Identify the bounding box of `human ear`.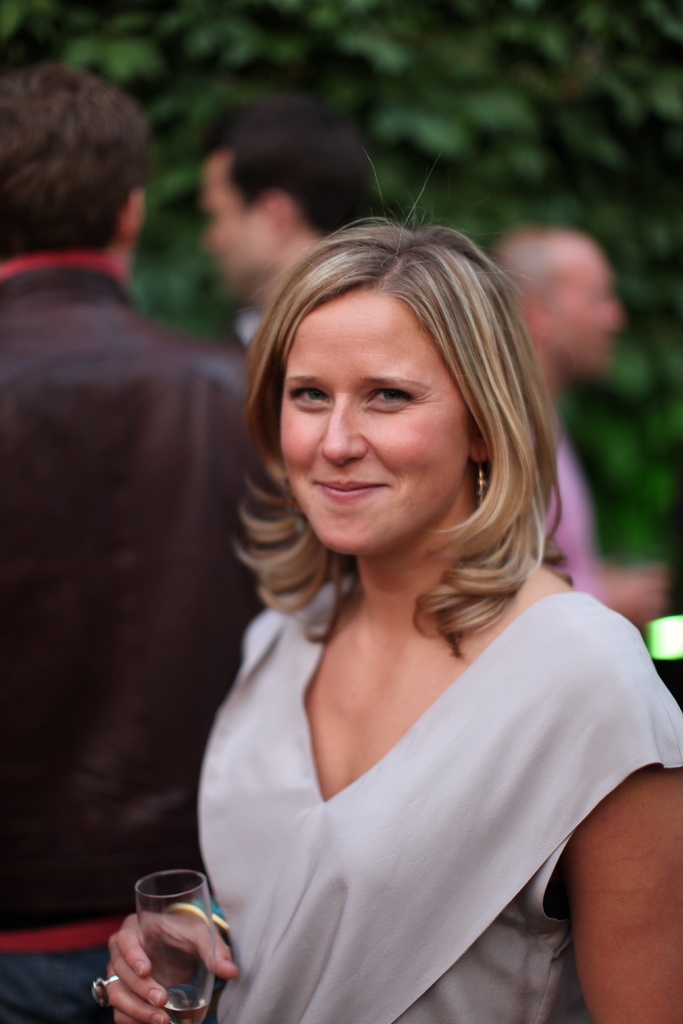
select_region(263, 187, 296, 239).
